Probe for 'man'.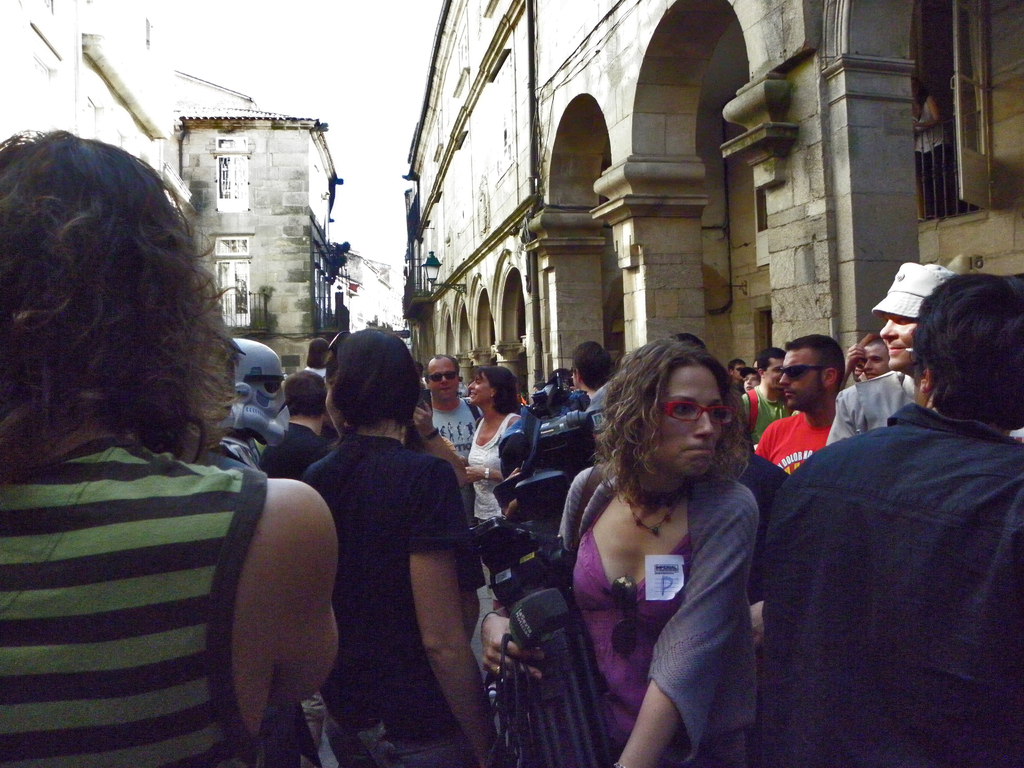
Probe result: bbox=[729, 351, 794, 462].
